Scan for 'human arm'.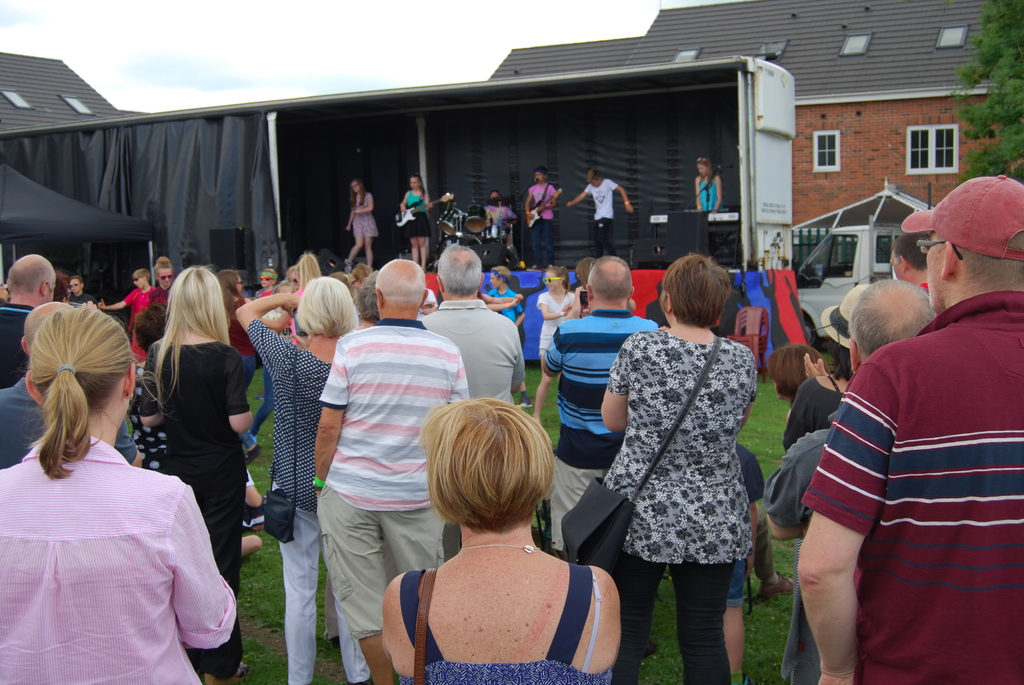
Scan result: Rect(602, 332, 636, 434).
